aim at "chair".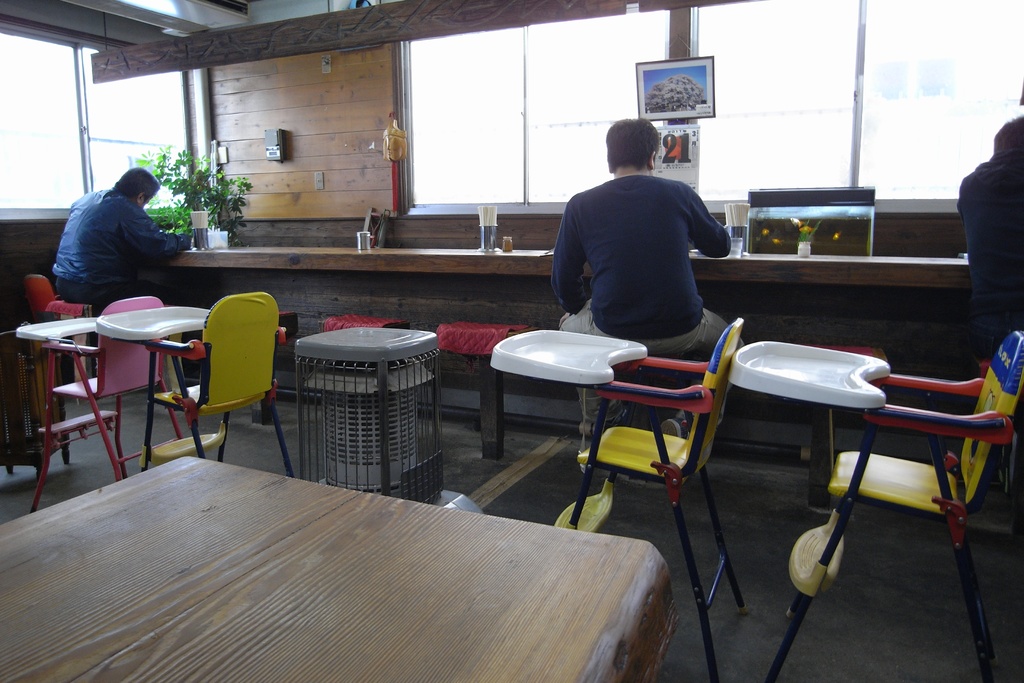
Aimed at region(96, 293, 298, 483).
